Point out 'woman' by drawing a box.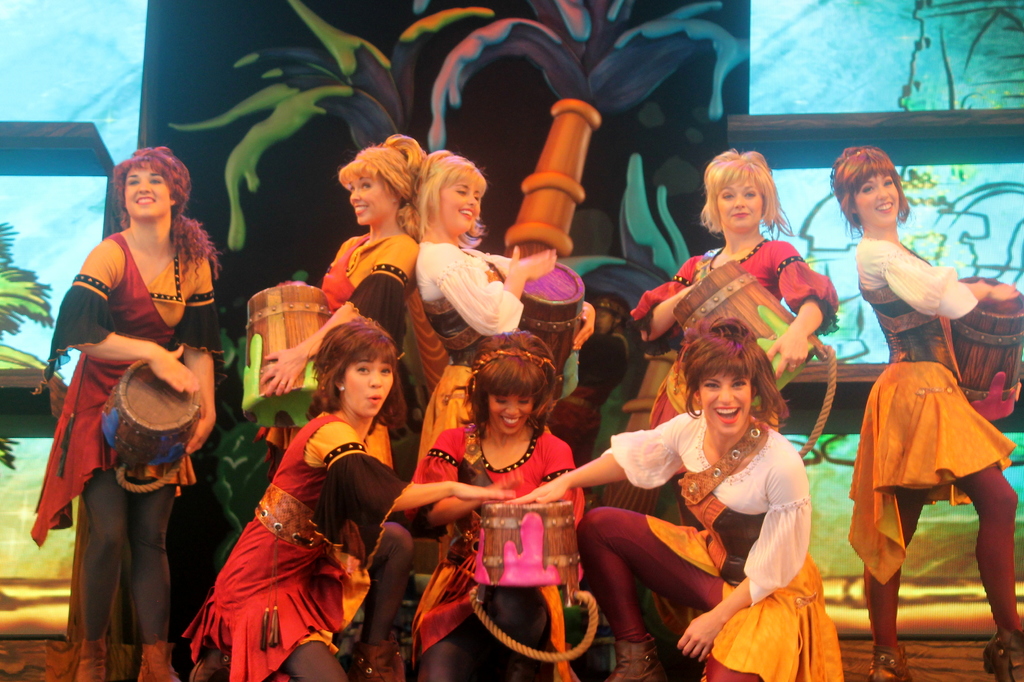
detection(828, 145, 1023, 681).
